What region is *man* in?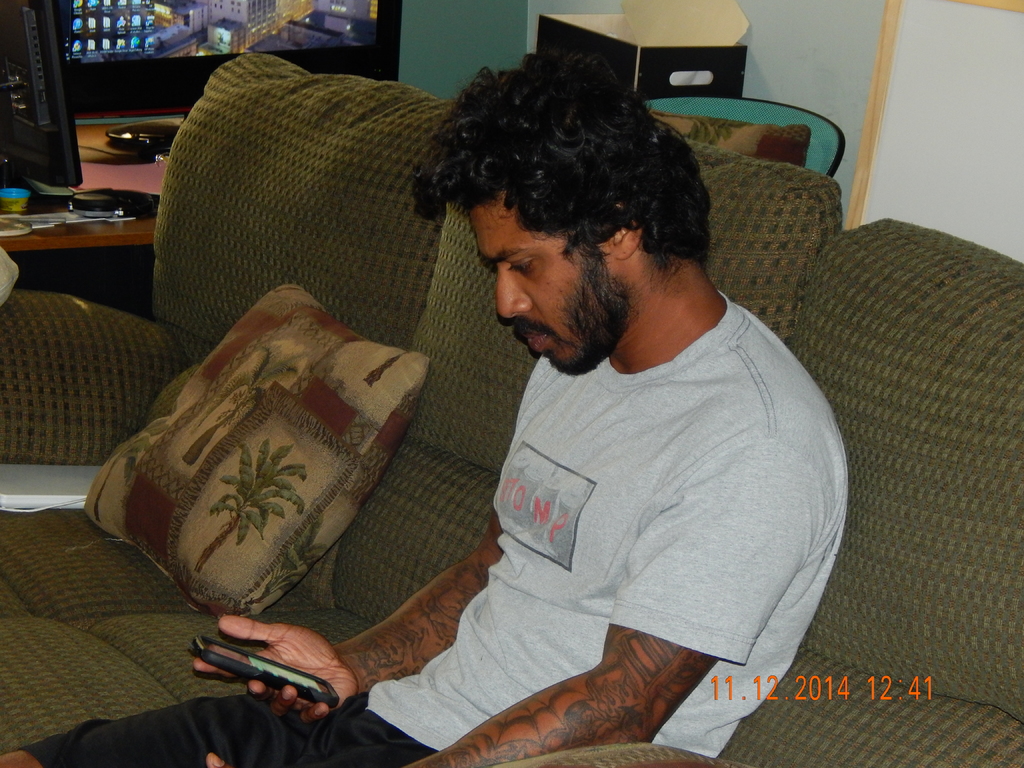
[294,99,872,749].
